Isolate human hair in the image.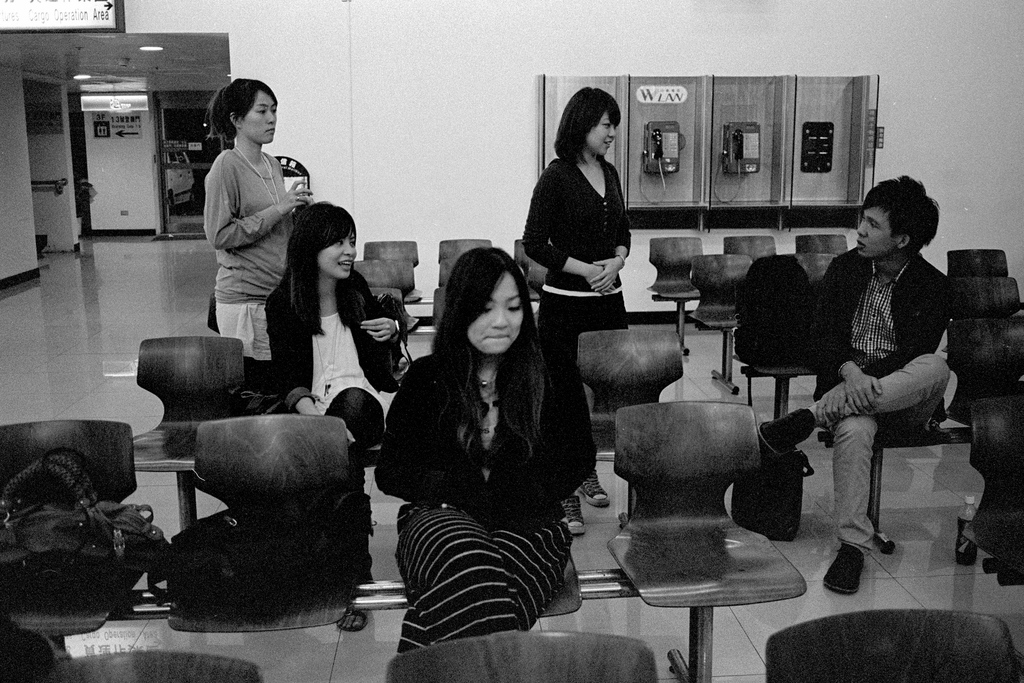
Isolated region: x1=429, y1=245, x2=547, y2=468.
